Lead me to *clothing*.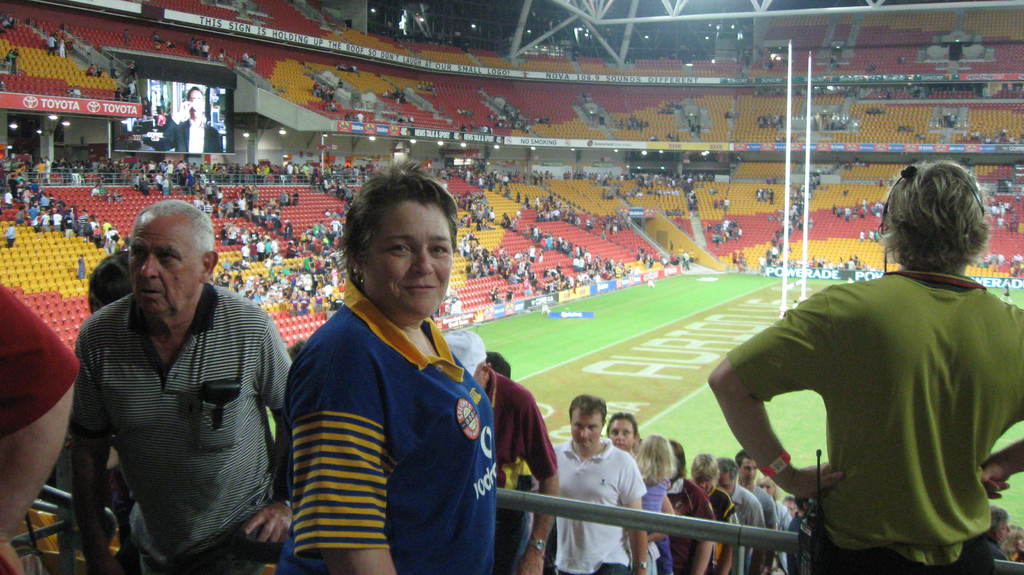
Lead to 868,229,874,238.
